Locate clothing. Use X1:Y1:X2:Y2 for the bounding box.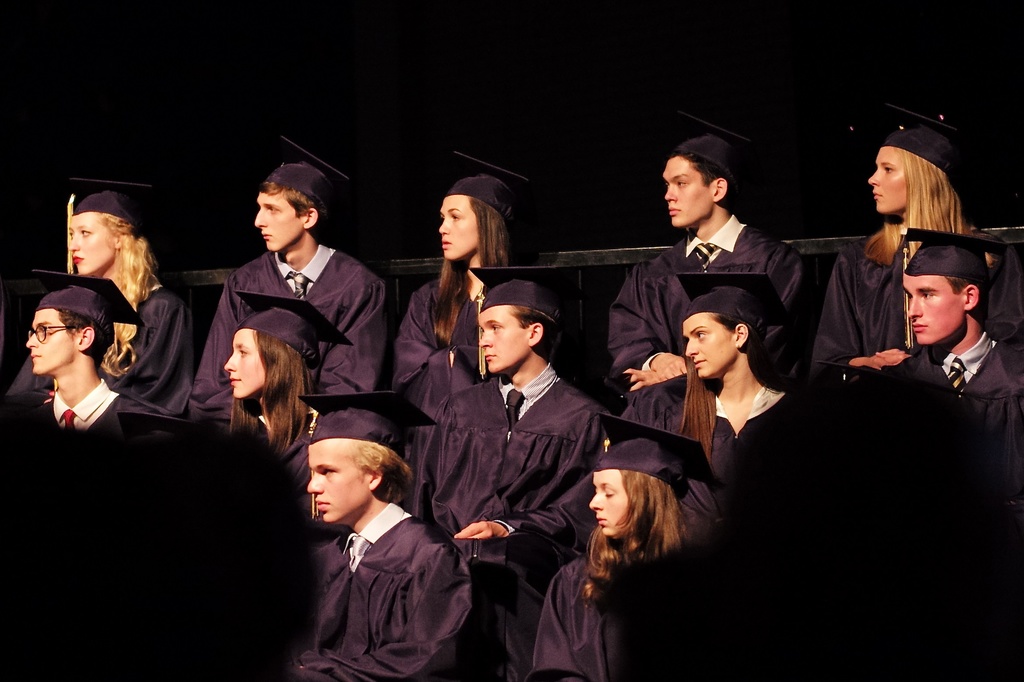
633:396:789:532.
